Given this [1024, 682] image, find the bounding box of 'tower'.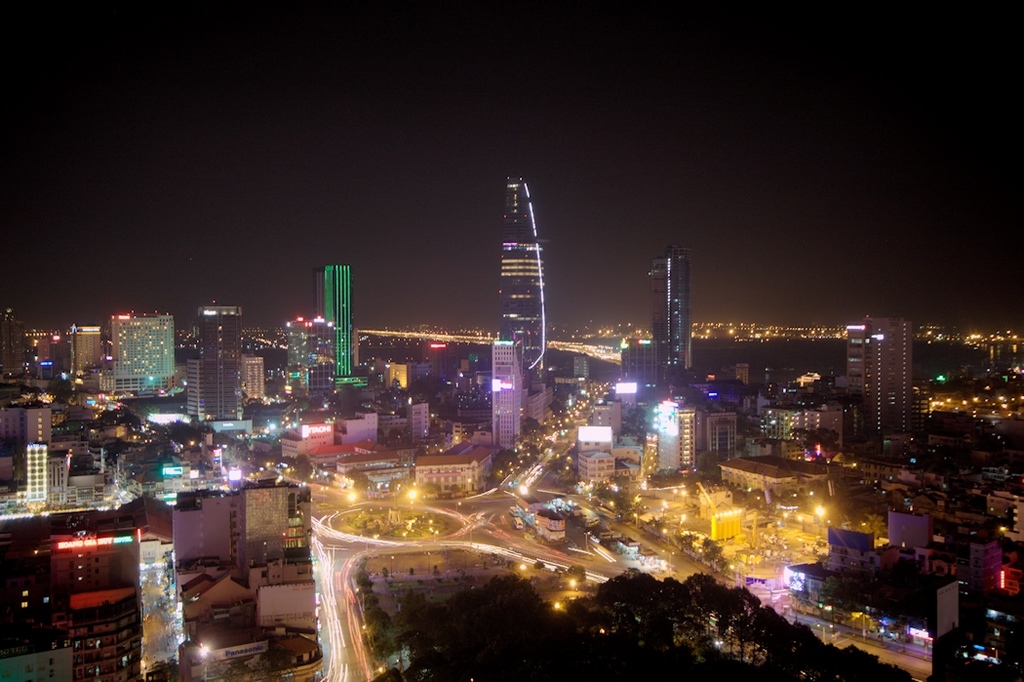
rect(304, 265, 347, 405).
